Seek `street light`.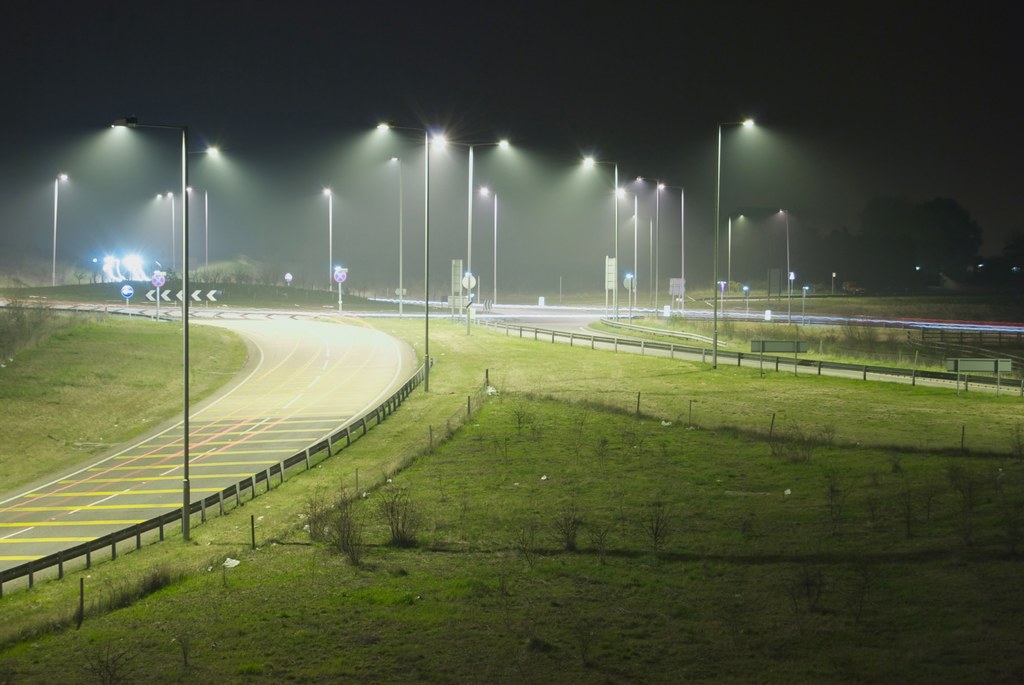
182/185/214/269.
